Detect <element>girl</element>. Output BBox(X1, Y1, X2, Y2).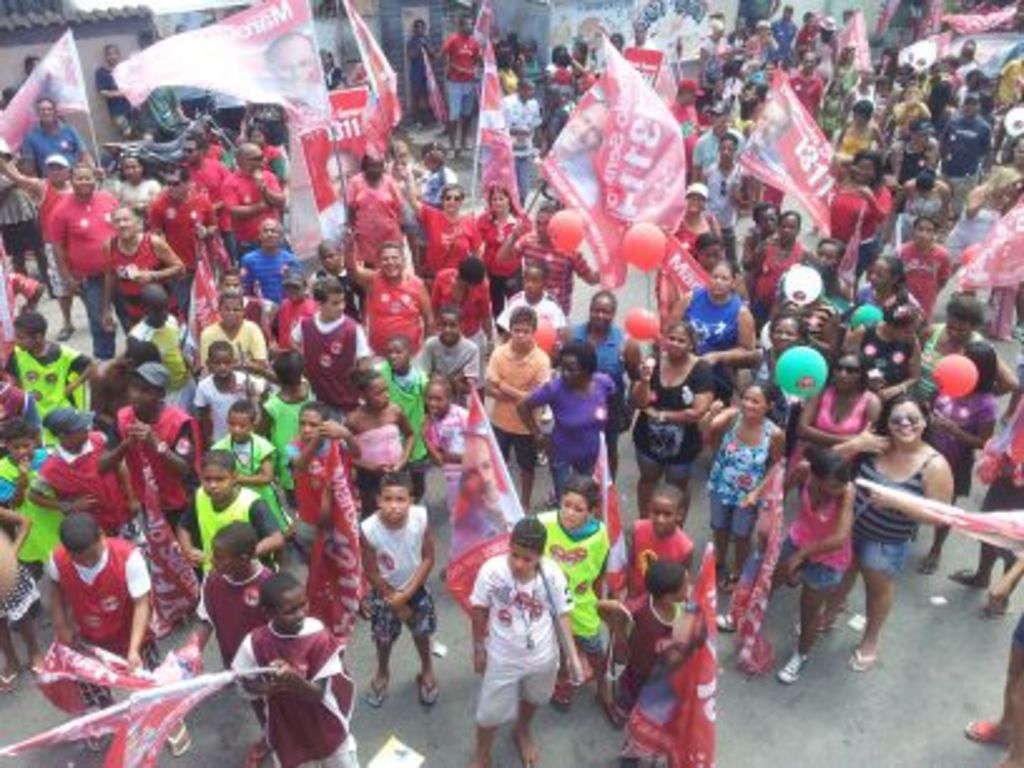
BBox(417, 371, 469, 517).
